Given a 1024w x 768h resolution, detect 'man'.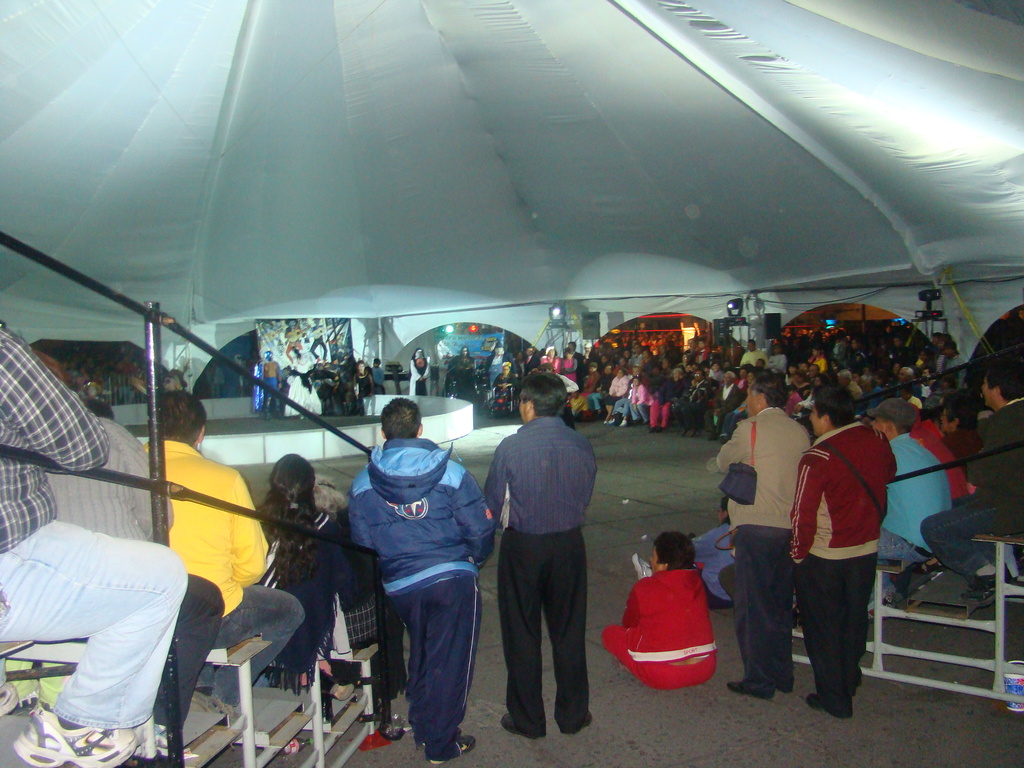
{"x1": 789, "y1": 378, "x2": 907, "y2": 721}.
